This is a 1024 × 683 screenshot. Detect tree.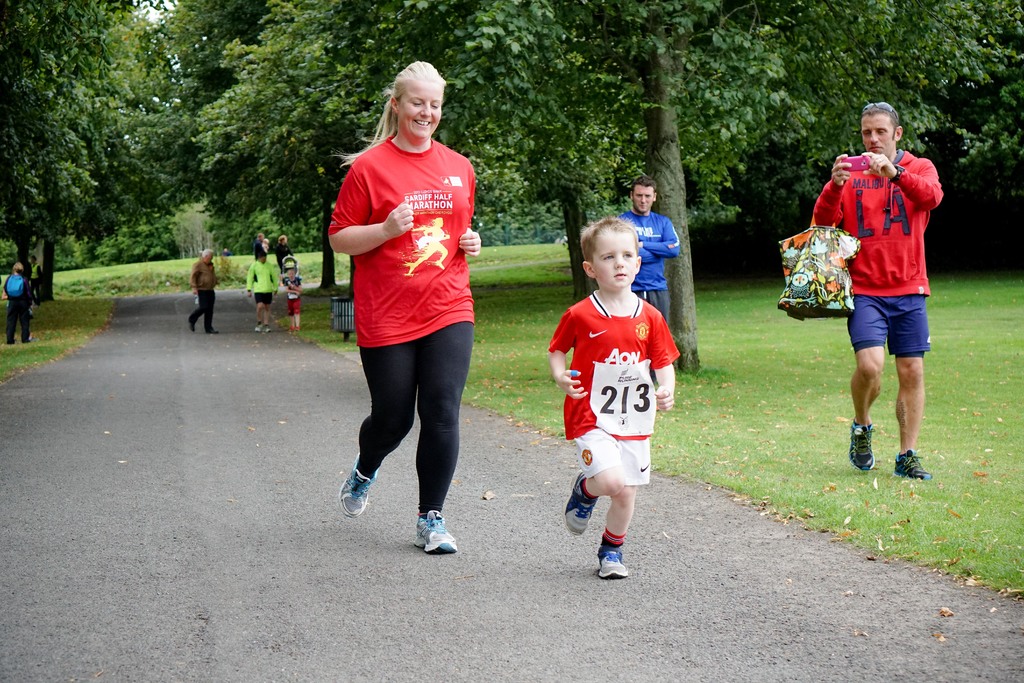
<region>164, 0, 451, 293</region>.
